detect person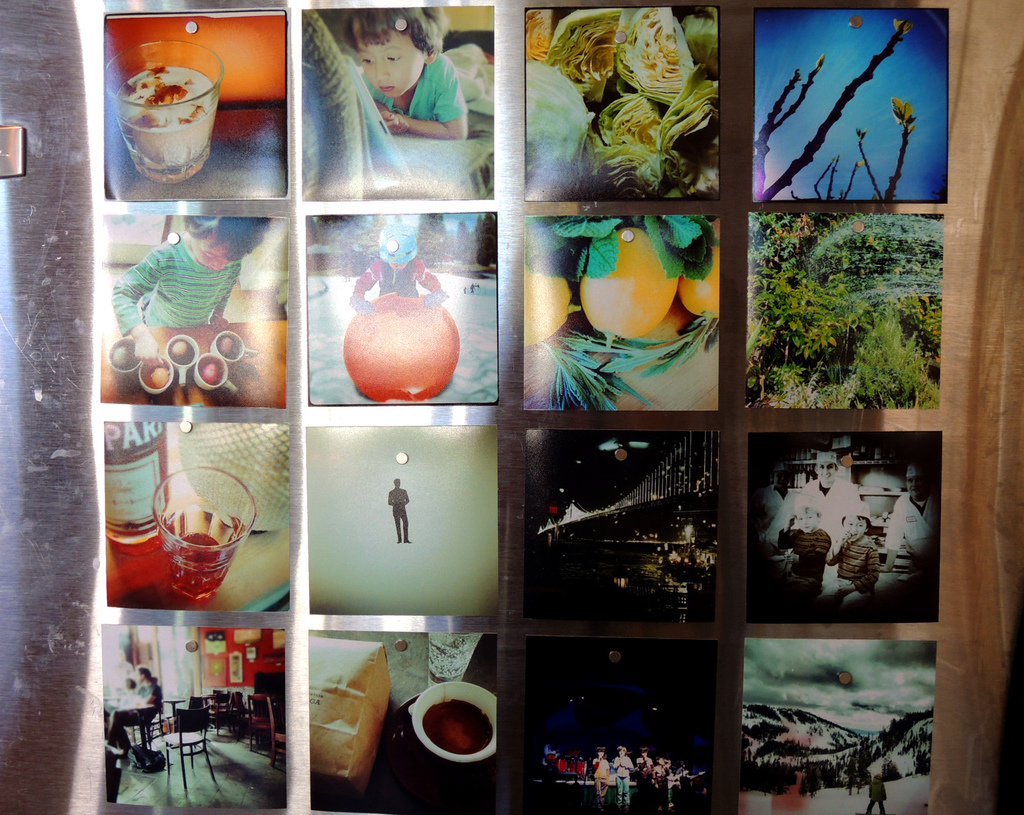
detection(385, 474, 410, 543)
